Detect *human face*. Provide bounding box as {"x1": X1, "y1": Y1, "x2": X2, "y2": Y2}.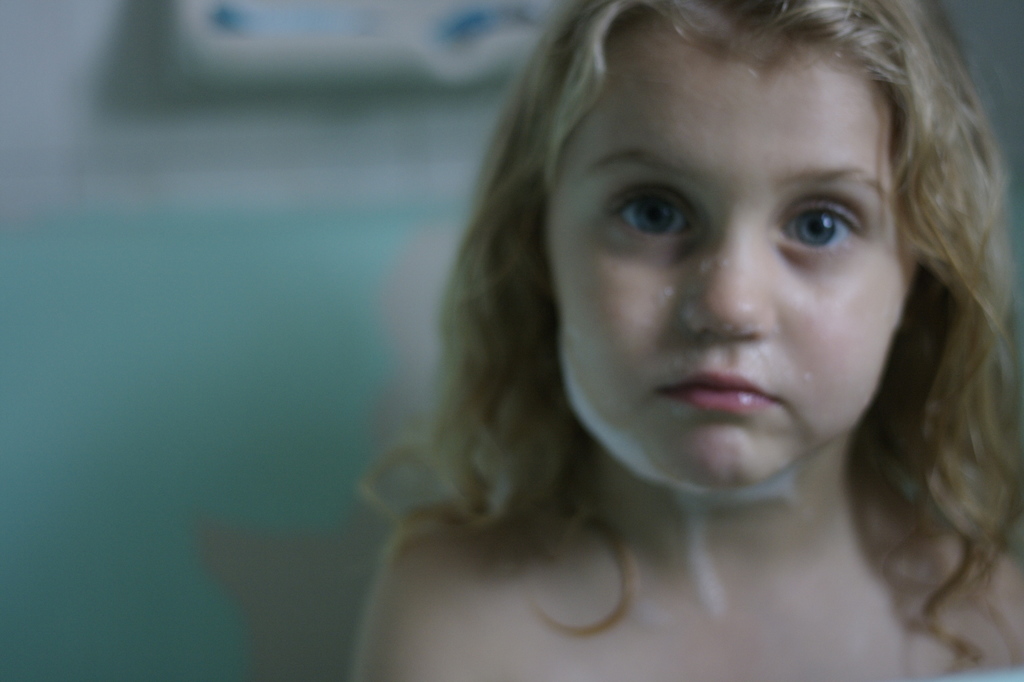
{"x1": 536, "y1": 15, "x2": 919, "y2": 503}.
